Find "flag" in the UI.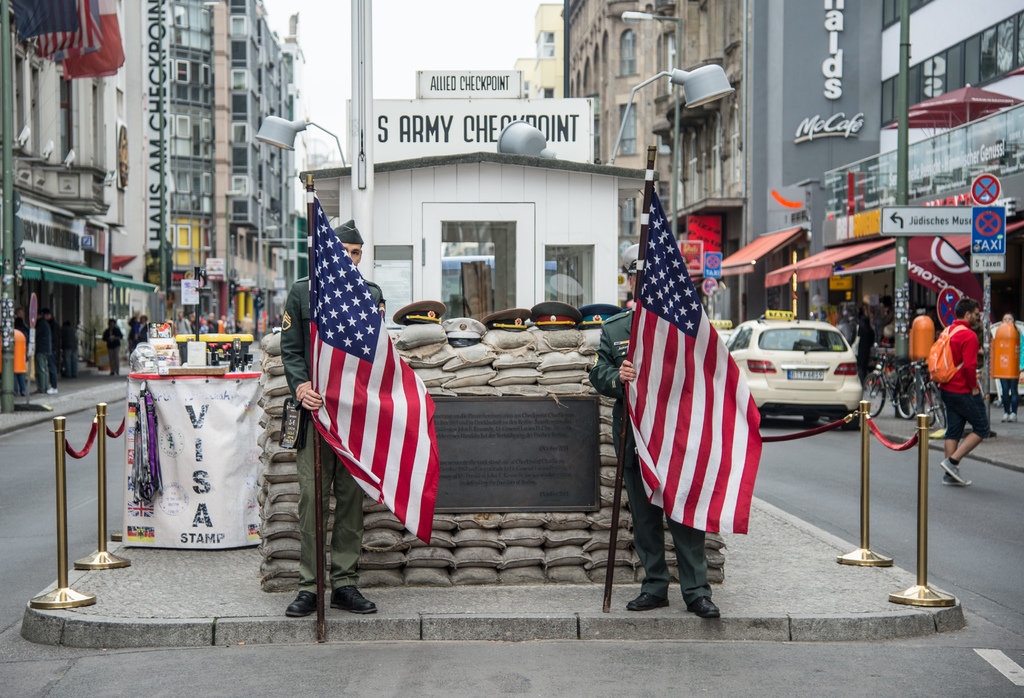
UI element at 37 0 101 58.
